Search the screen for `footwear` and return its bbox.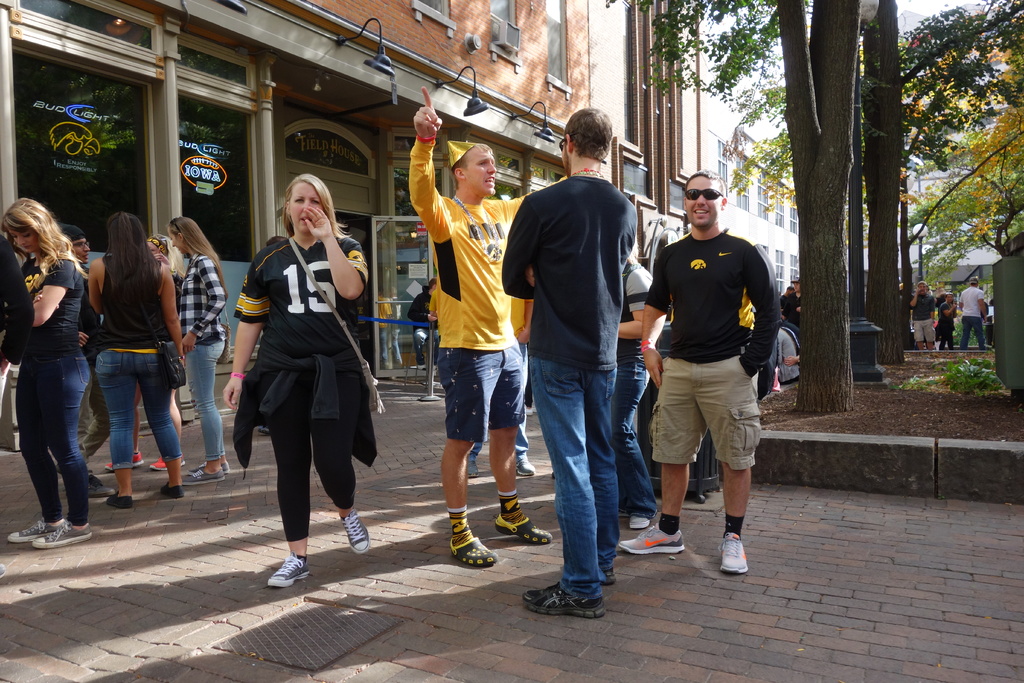
Found: (left=182, top=468, right=223, bottom=488).
